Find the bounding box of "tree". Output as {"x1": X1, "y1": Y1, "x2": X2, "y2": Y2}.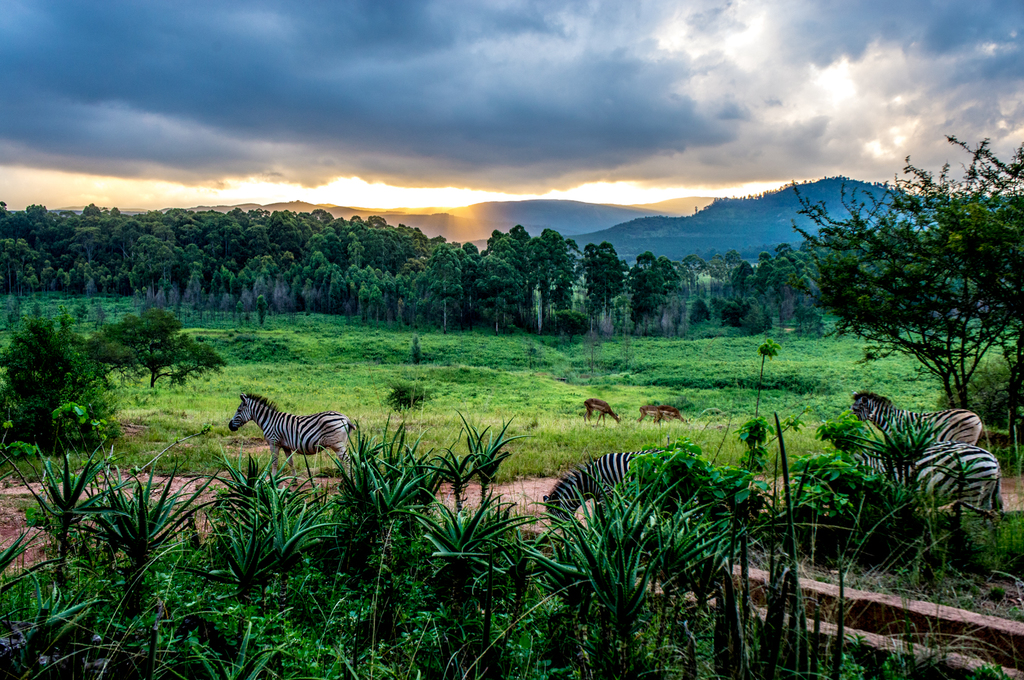
{"x1": 780, "y1": 136, "x2": 1023, "y2": 441}.
